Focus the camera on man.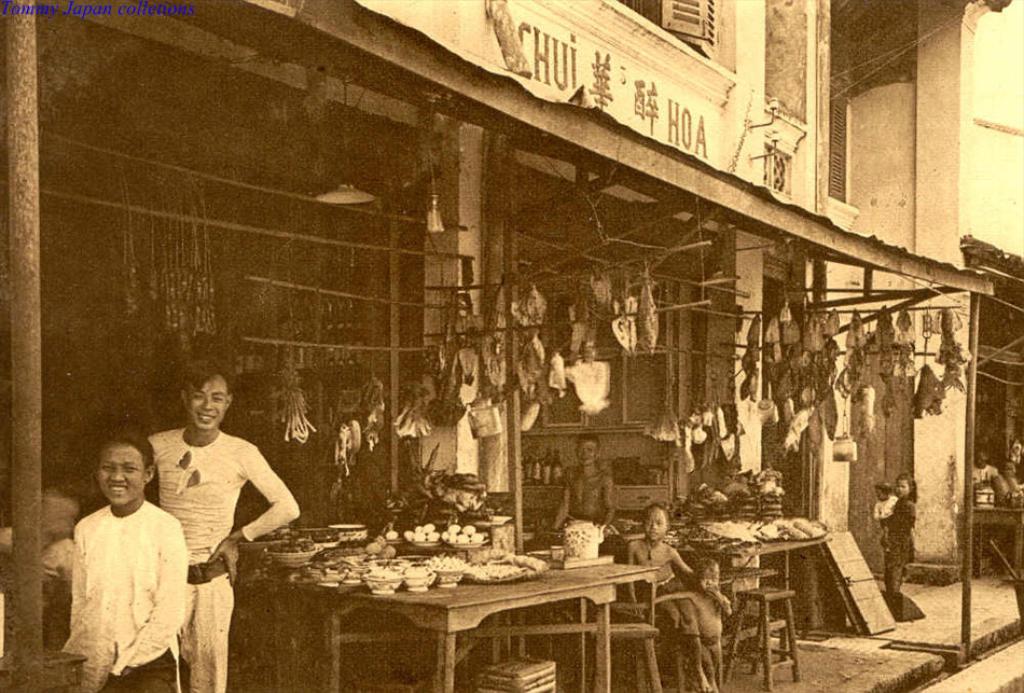
Focus region: 967,447,997,490.
